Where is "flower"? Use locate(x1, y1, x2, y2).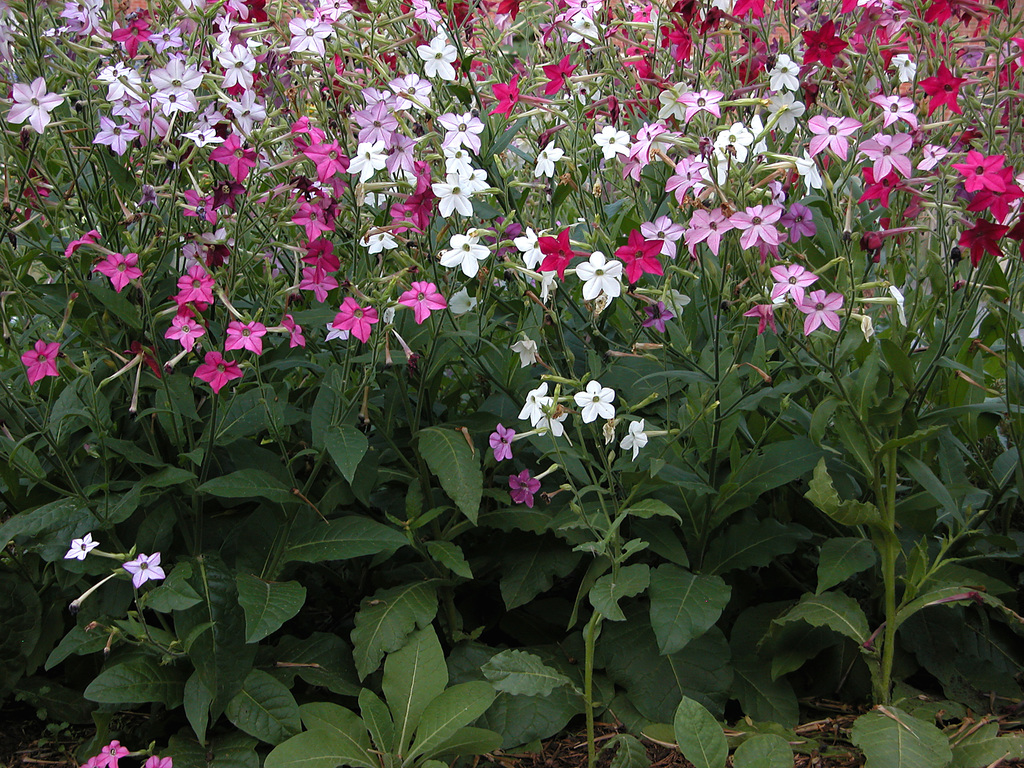
locate(93, 739, 145, 767).
